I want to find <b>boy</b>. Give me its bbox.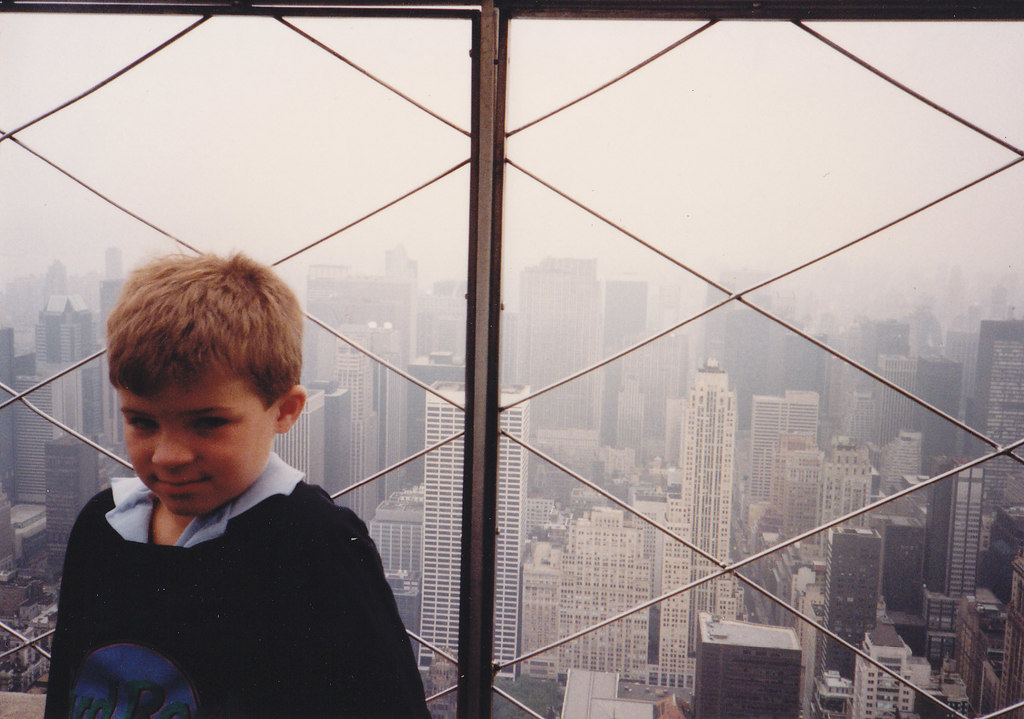
locate(40, 256, 432, 718).
